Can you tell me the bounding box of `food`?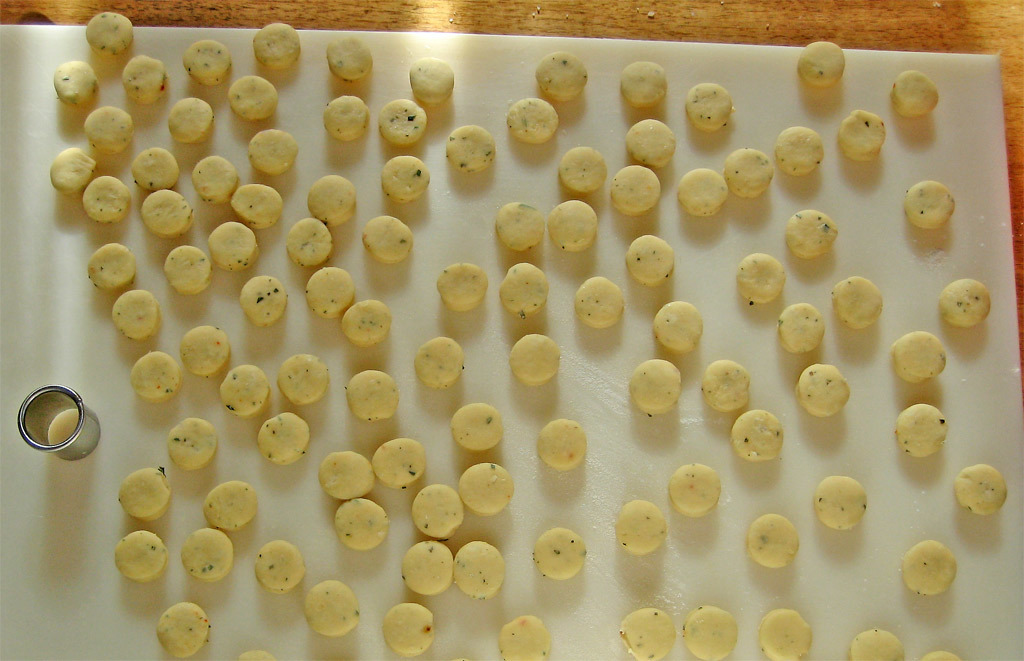
(952,458,1010,519).
